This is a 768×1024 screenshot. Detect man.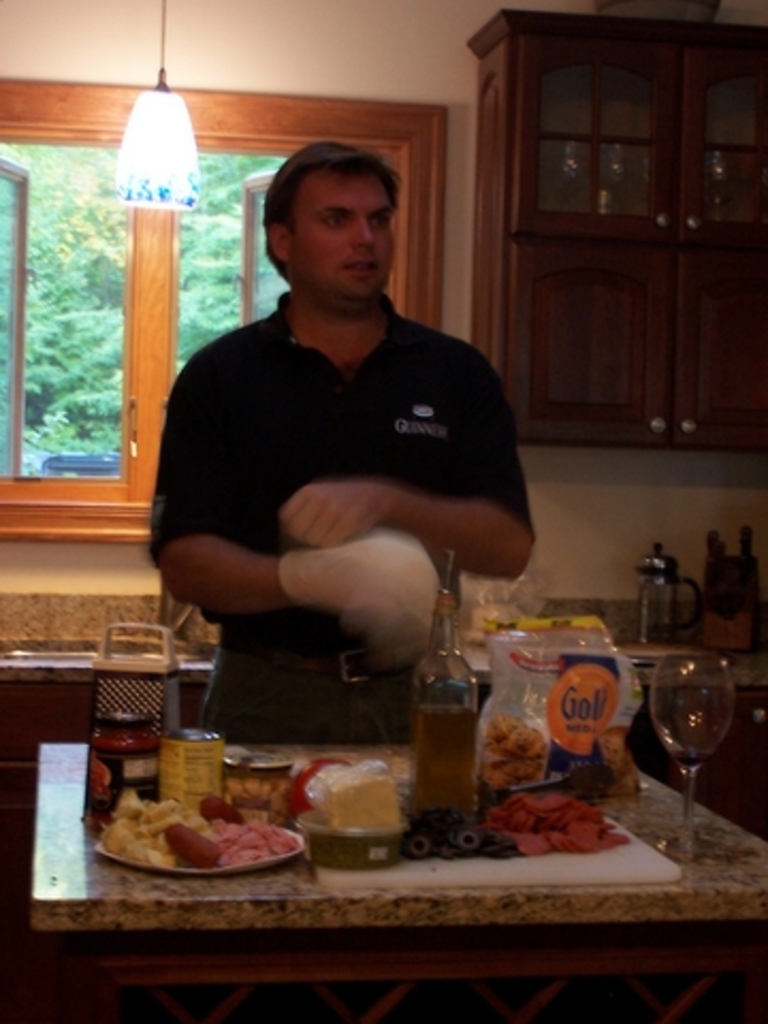
BBox(130, 128, 548, 787).
